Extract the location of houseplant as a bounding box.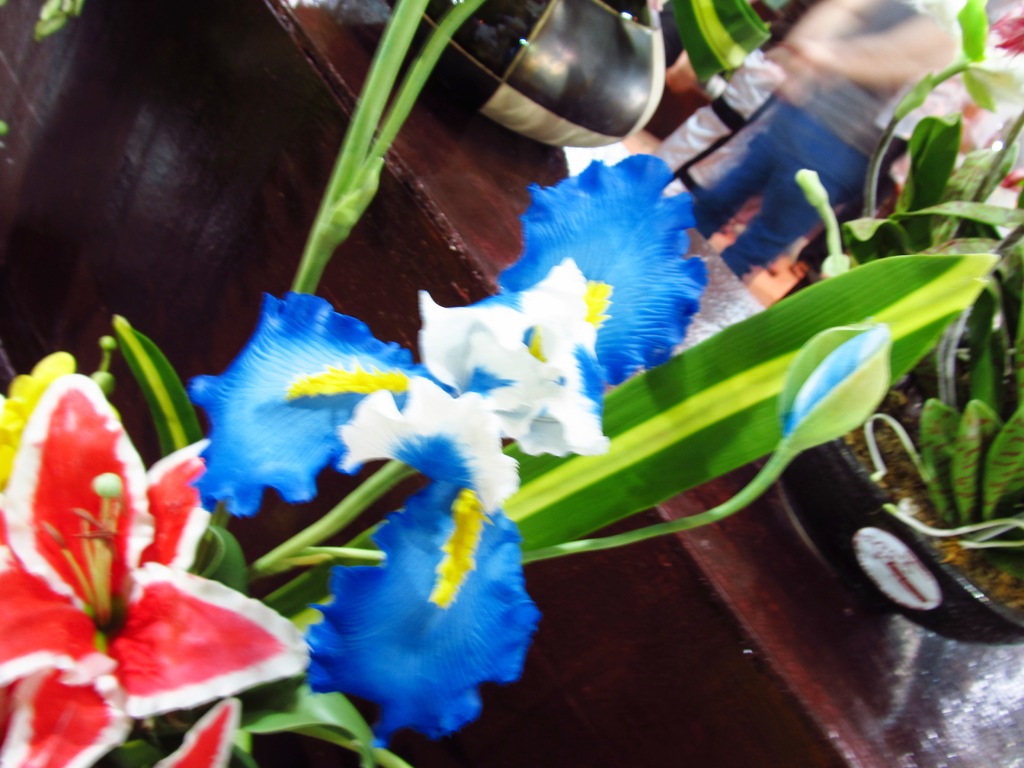
left=385, top=0, right=776, bottom=148.
